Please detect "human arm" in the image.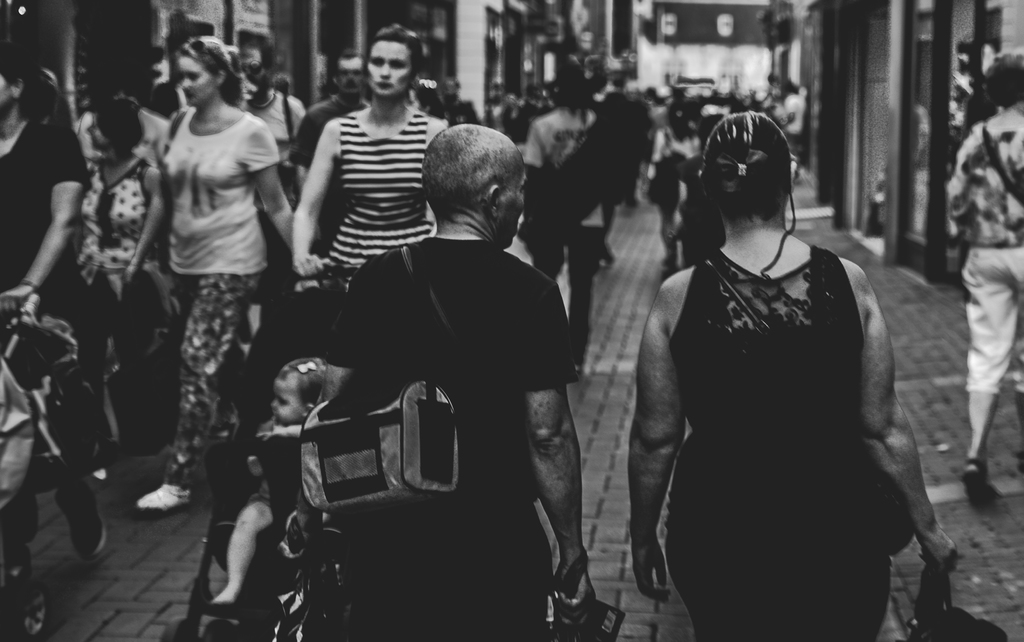
<region>259, 69, 303, 143</region>.
